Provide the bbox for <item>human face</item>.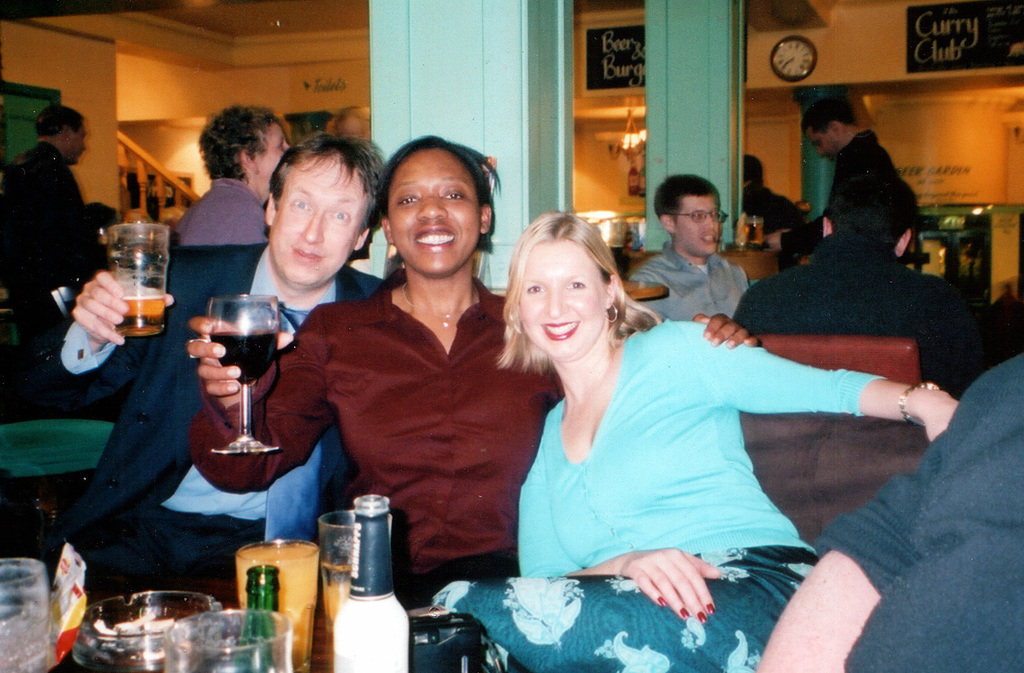
x1=521 y1=243 x2=605 y2=355.
